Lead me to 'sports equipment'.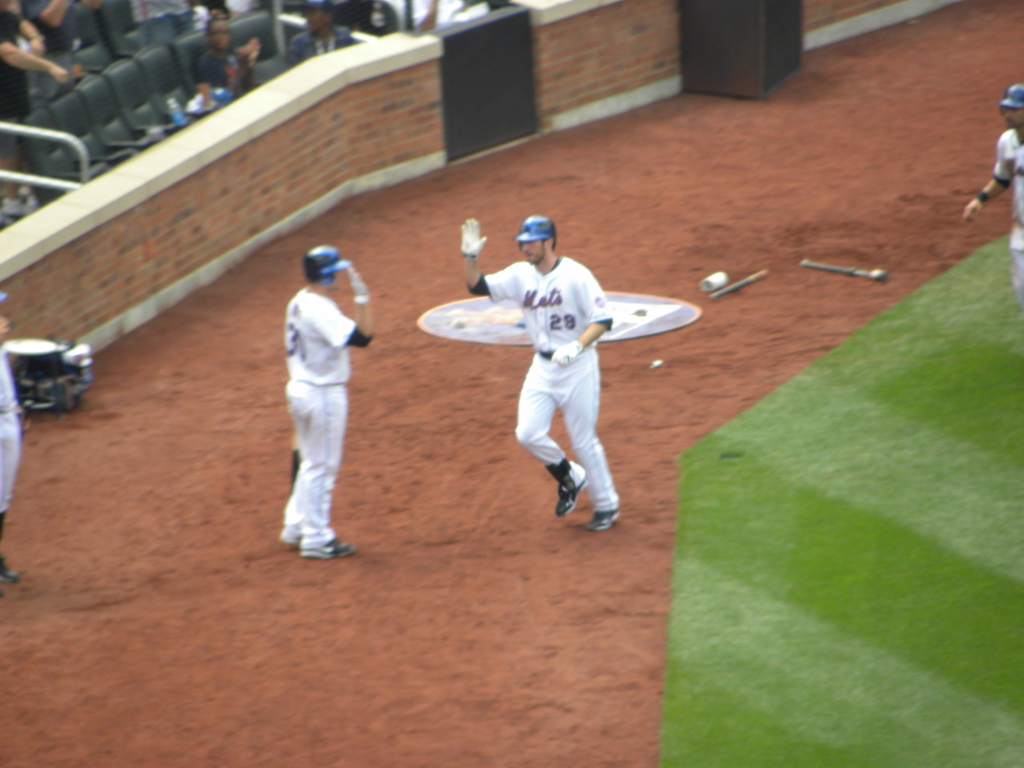
Lead to left=511, top=220, right=554, bottom=241.
